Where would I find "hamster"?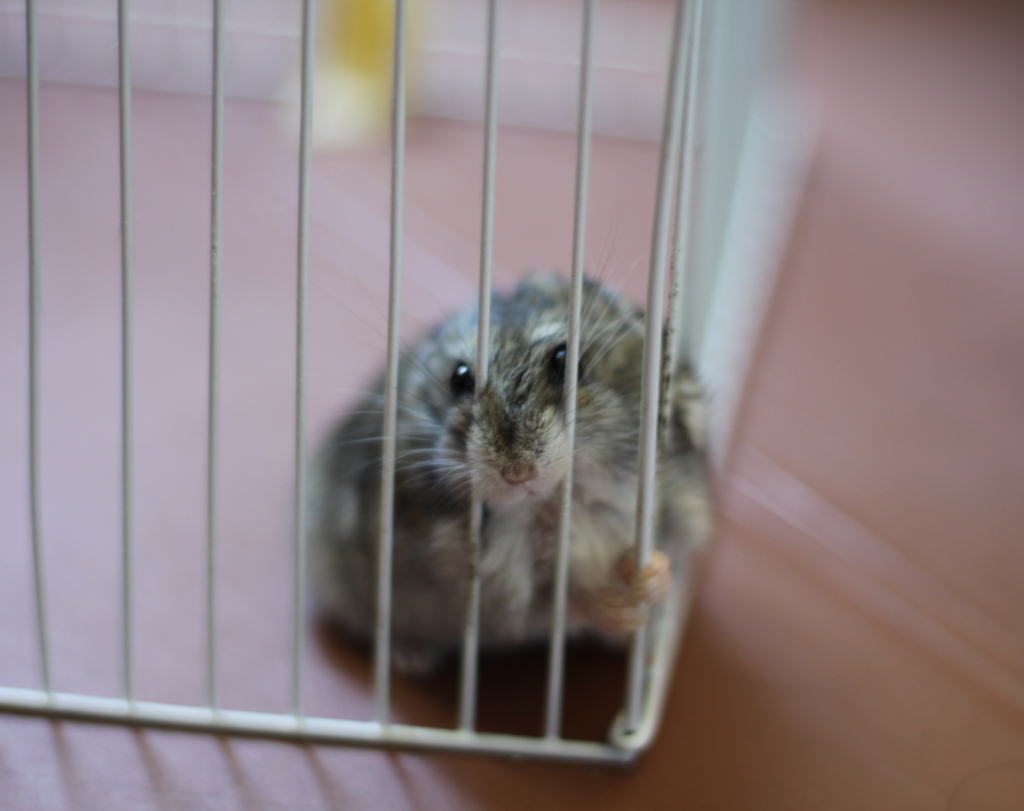
At bbox=[291, 243, 725, 680].
